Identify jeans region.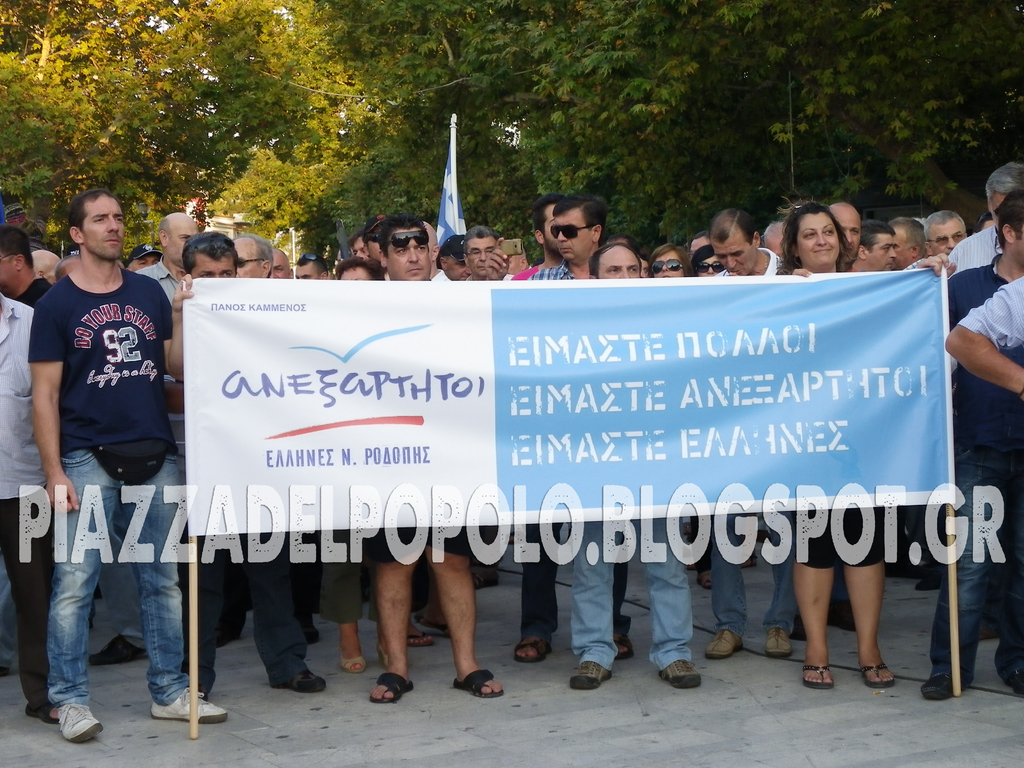
Region: [186,543,308,692].
